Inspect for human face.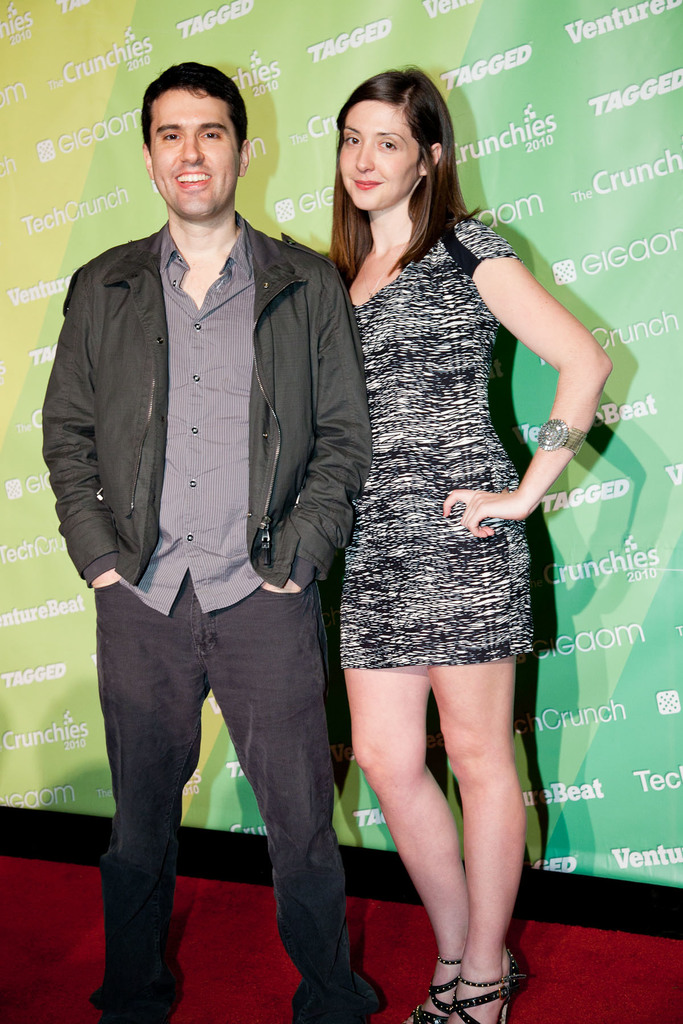
Inspection: 337, 108, 413, 212.
